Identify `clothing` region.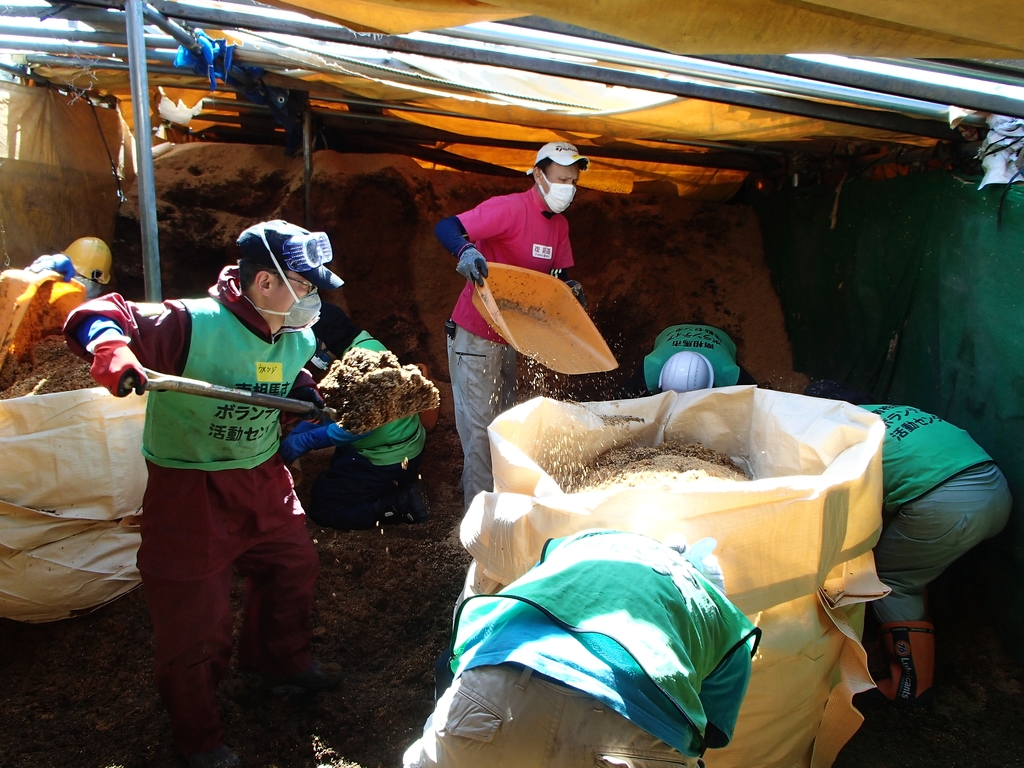
Region: x1=852, y1=400, x2=1003, y2=633.
